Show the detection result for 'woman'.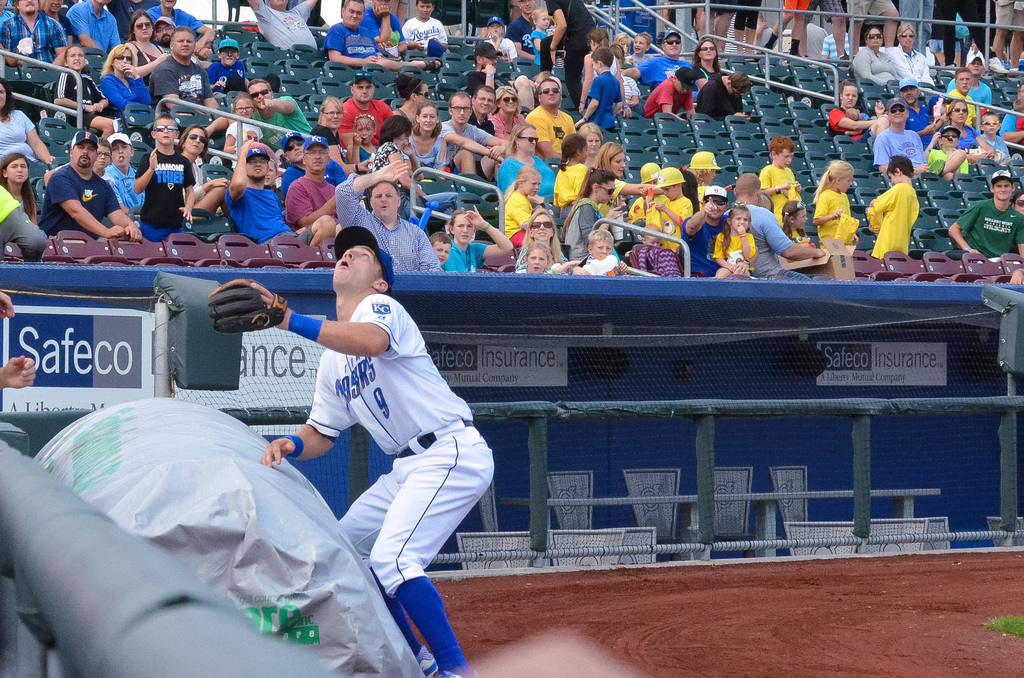
98/40/154/128.
